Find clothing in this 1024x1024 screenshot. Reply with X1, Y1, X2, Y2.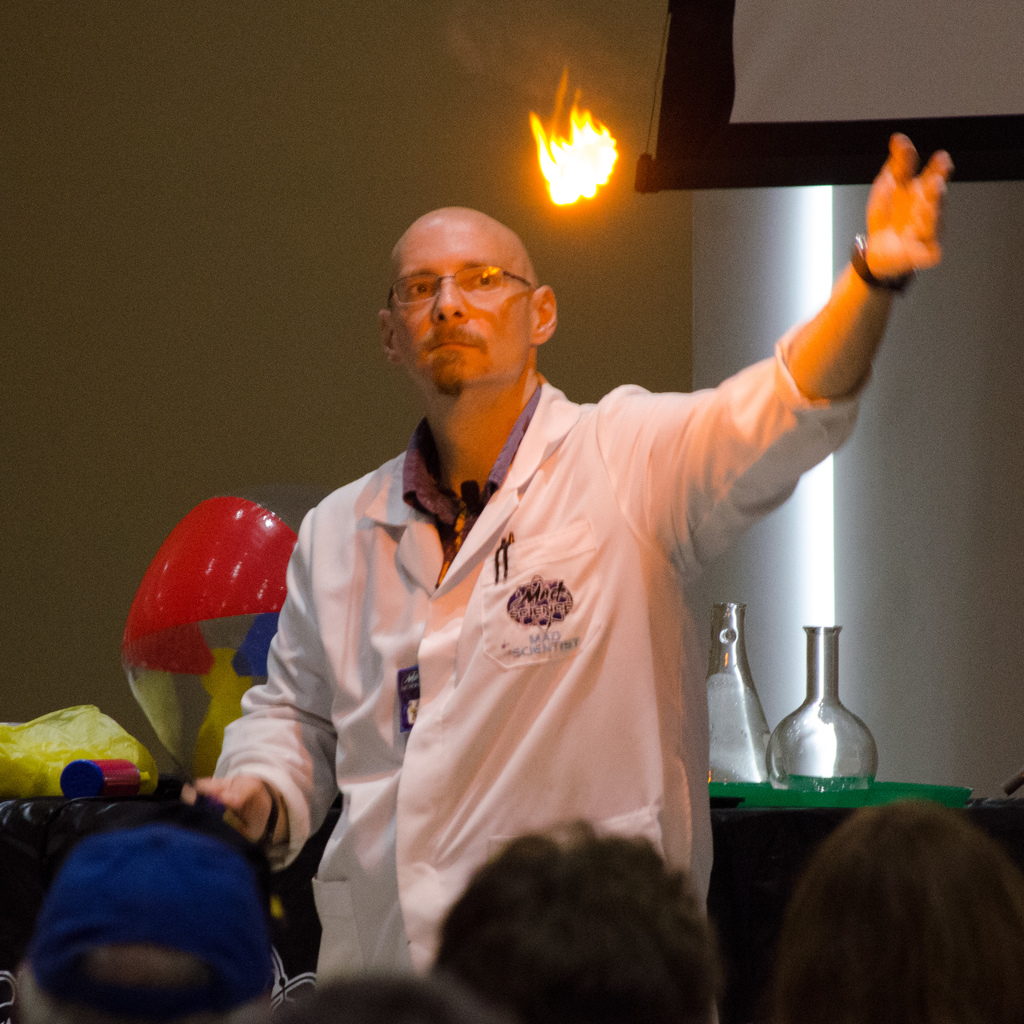
213, 316, 875, 1023.
